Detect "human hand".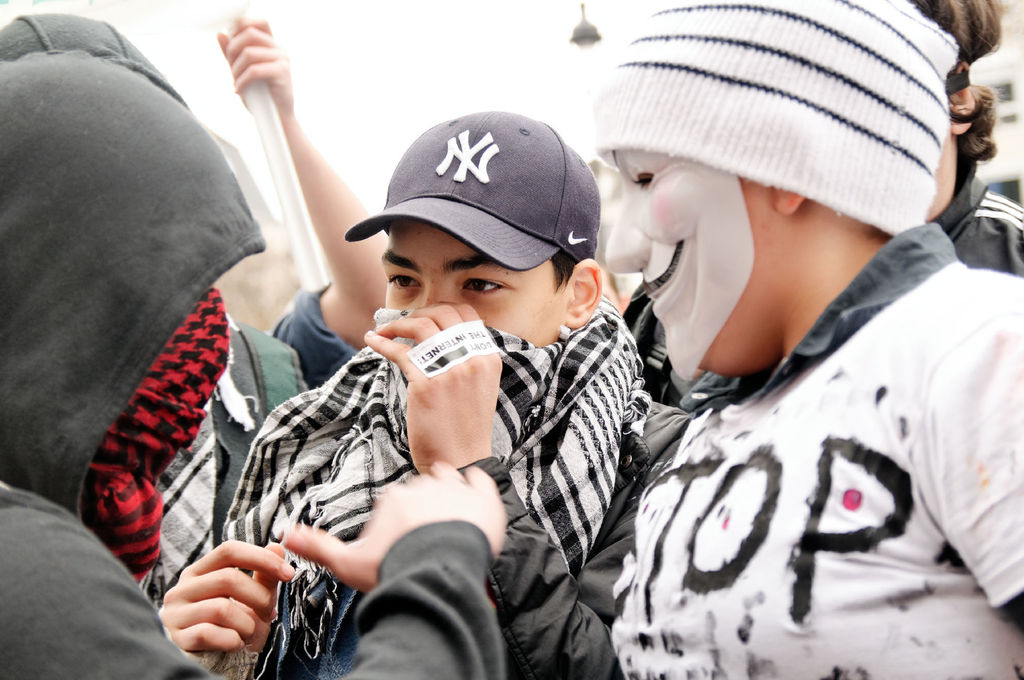
Detected at <box>360,299,506,473</box>.
